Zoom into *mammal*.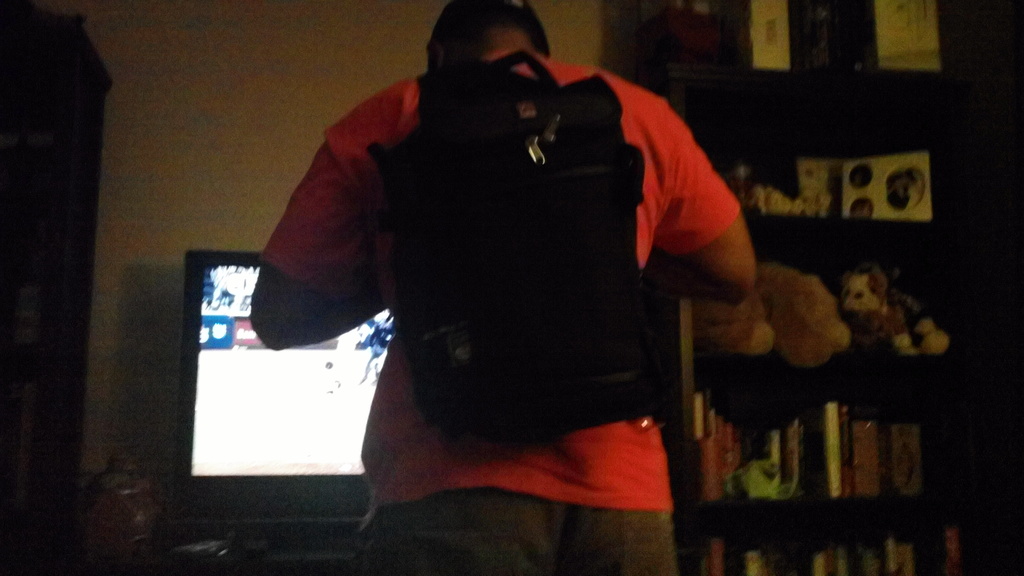
Zoom target: 691/256/855/371.
